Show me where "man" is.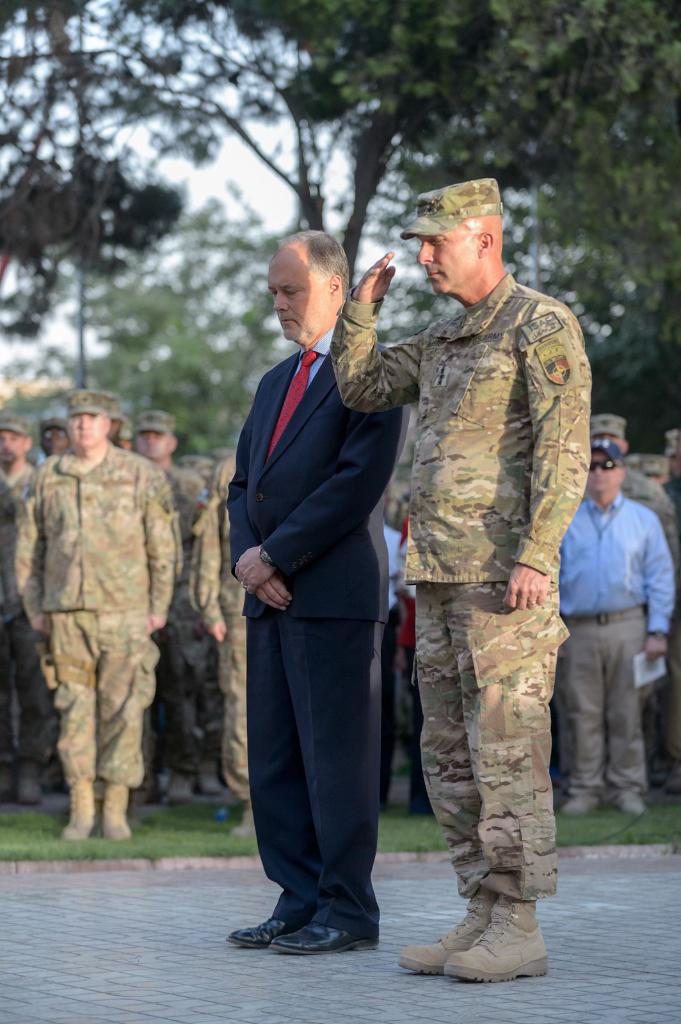
"man" is at {"left": 11, "top": 383, "right": 172, "bottom": 846}.
